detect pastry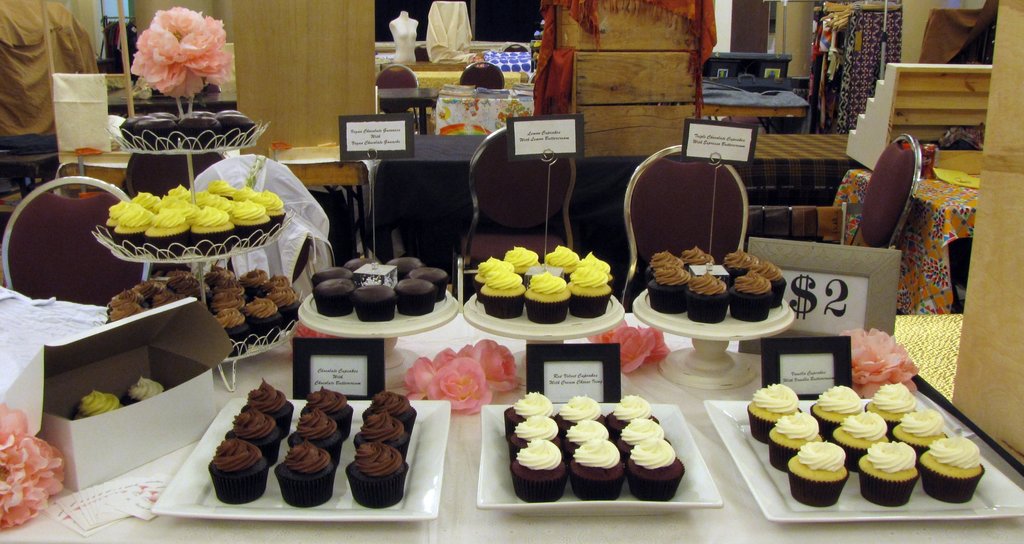
bbox=[118, 108, 250, 145]
